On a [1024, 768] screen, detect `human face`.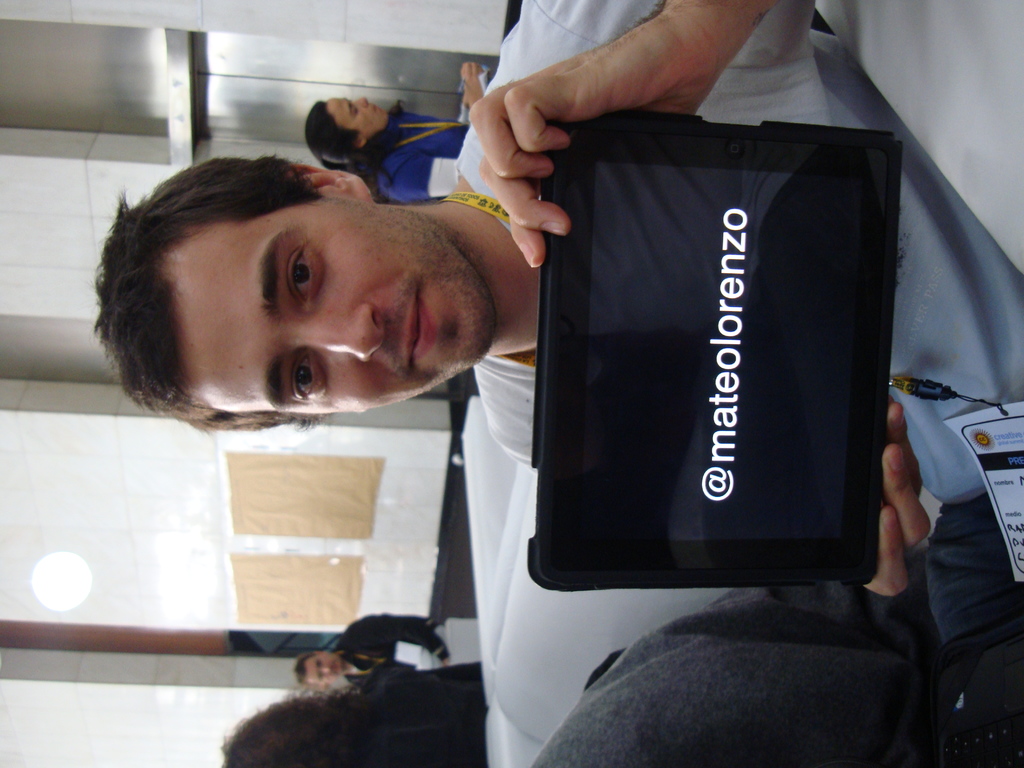
(x1=324, y1=94, x2=390, y2=138).
